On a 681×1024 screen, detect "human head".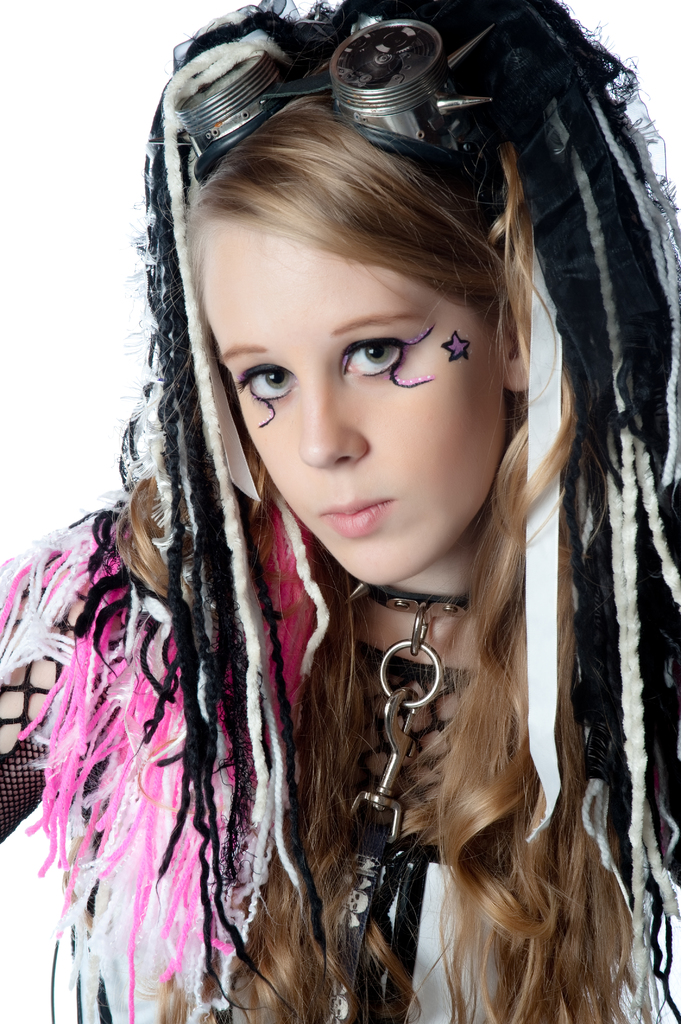
156:102:527:531.
